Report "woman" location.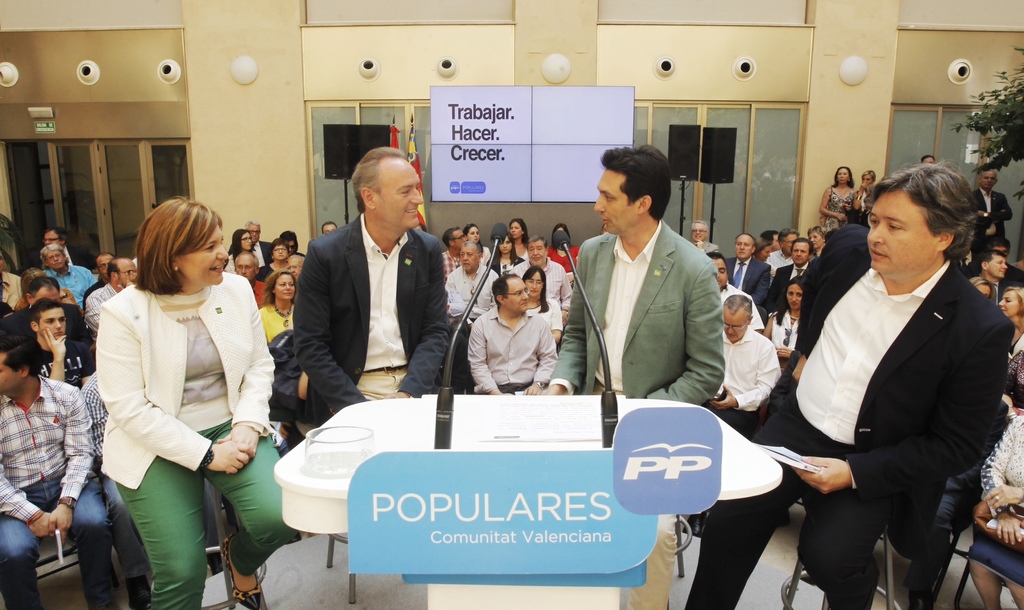
Report: Rect(255, 239, 292, 280).
